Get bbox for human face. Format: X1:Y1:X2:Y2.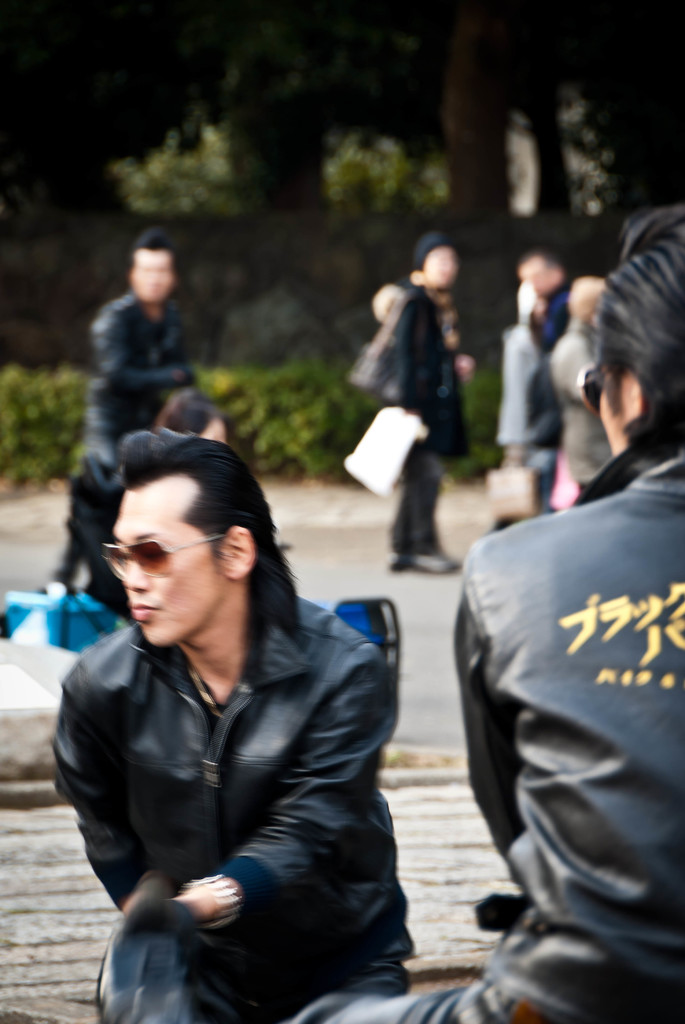
417:244:457:288.
